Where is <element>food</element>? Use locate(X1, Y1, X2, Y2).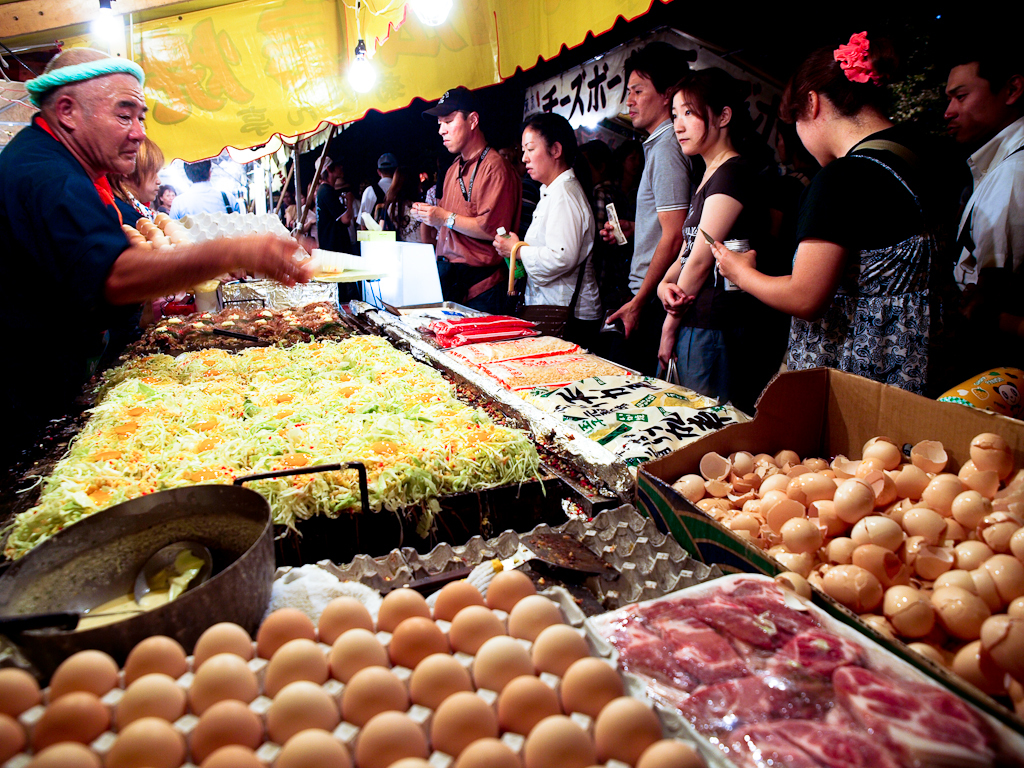
locate(183, 696, 261, 764).
